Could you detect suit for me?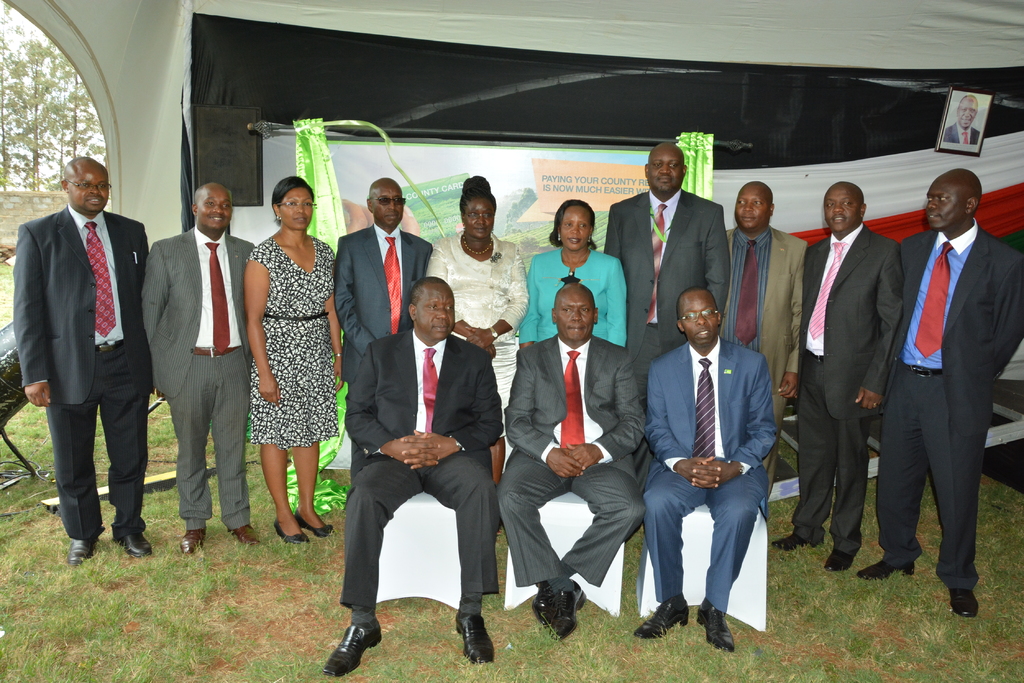
Detection result: bbox(14, 205, 149, 538).
